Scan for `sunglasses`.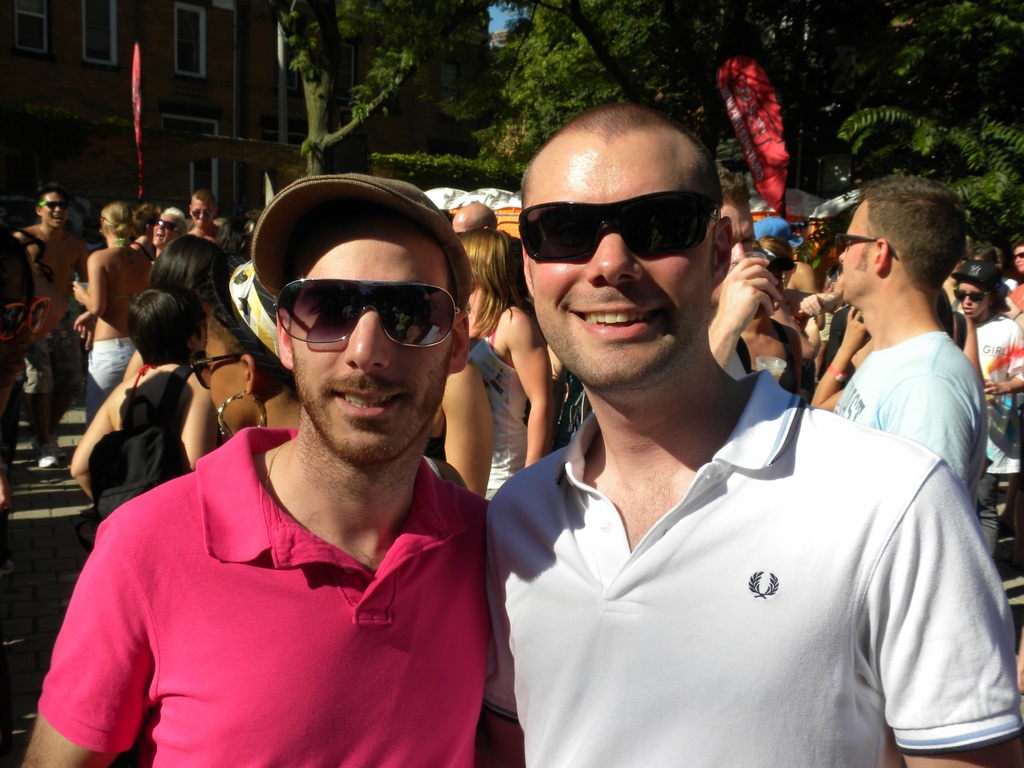
Scan result: {"x1": 40, "y1": 202, "x2": 66, "y2": 212}.
